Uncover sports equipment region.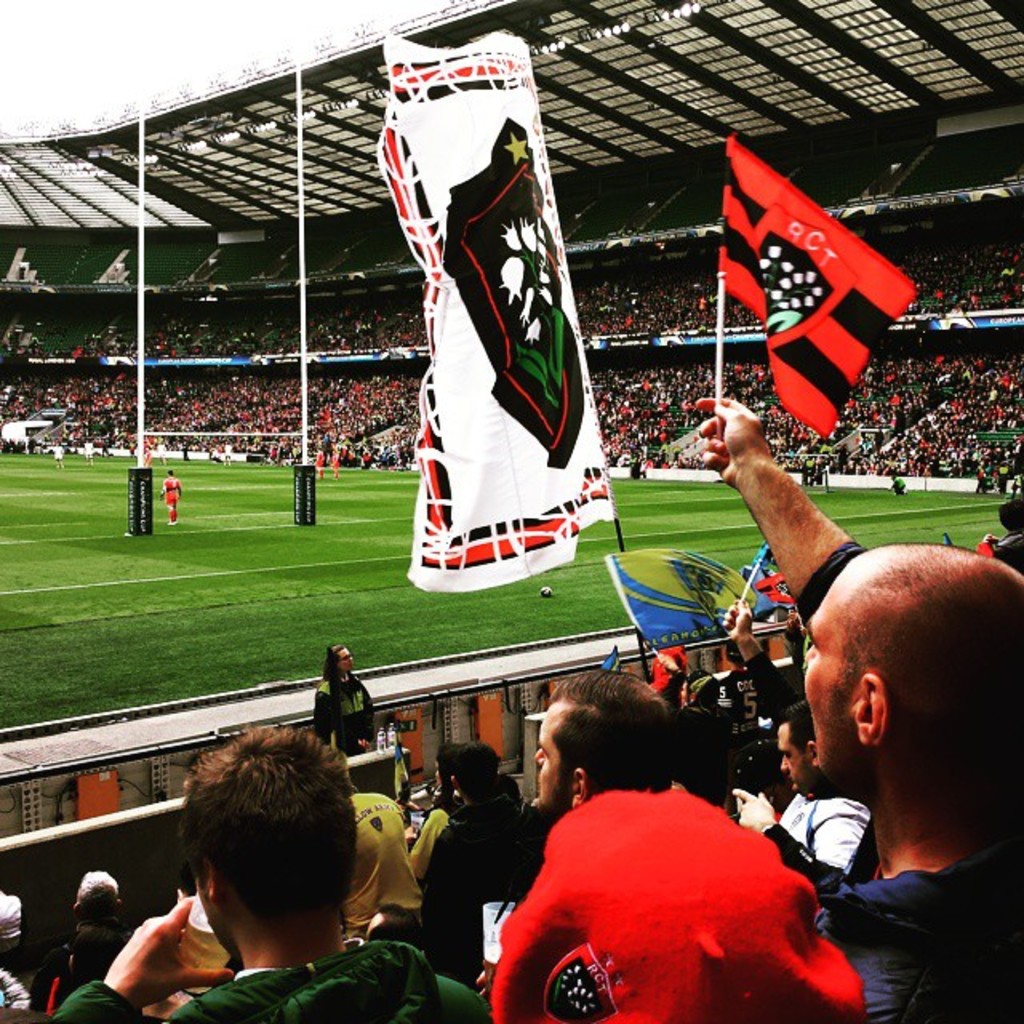
Uncovered: bbox(542, 586, 554, 595).
